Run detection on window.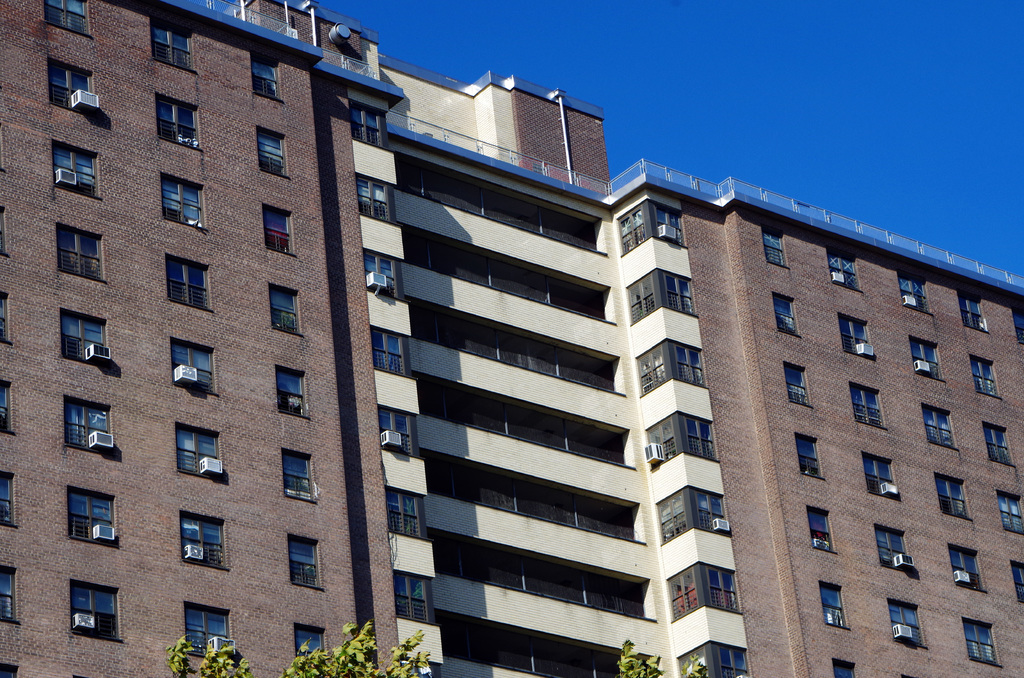
Result: box=[961, 293, 993, 327].
